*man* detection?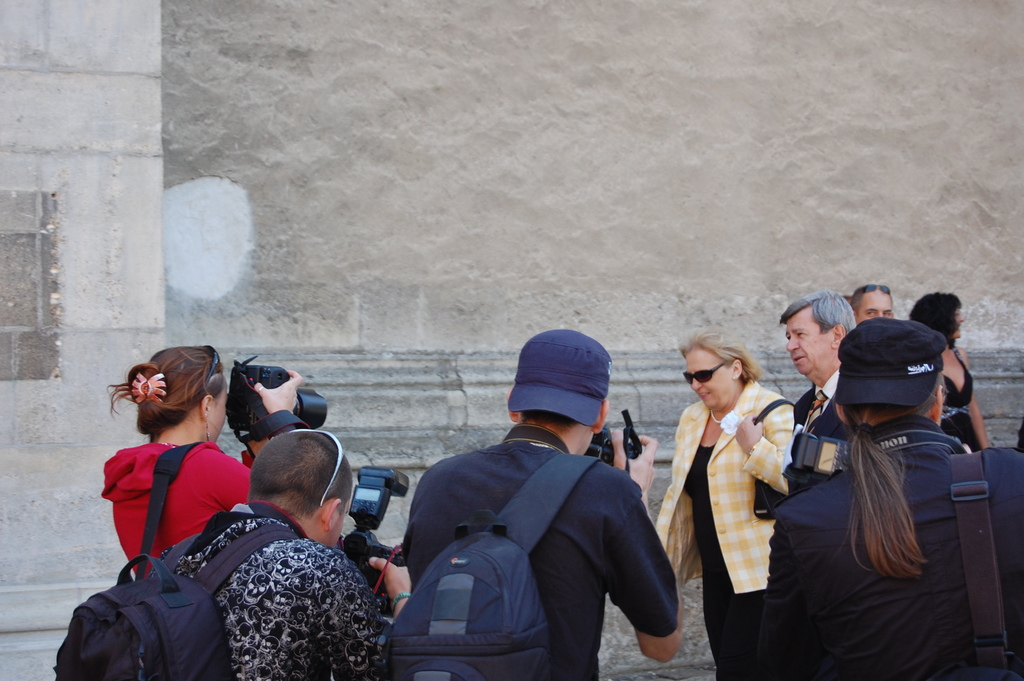
region(397, 327, 686, 680)
